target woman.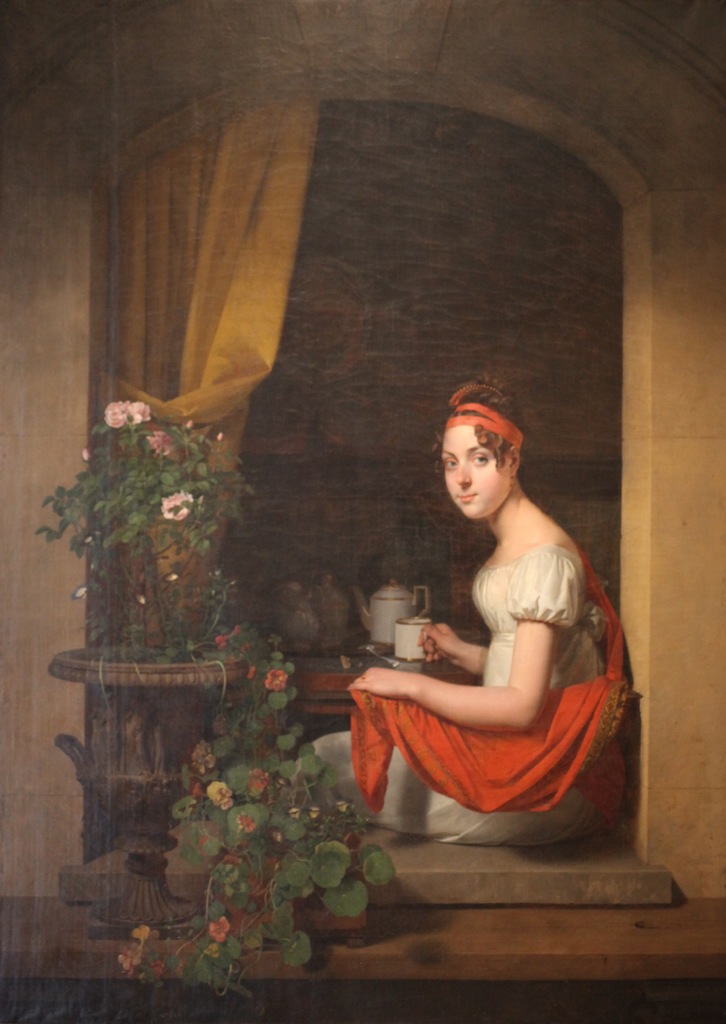
Target region: (377, 420, 641, 873).
